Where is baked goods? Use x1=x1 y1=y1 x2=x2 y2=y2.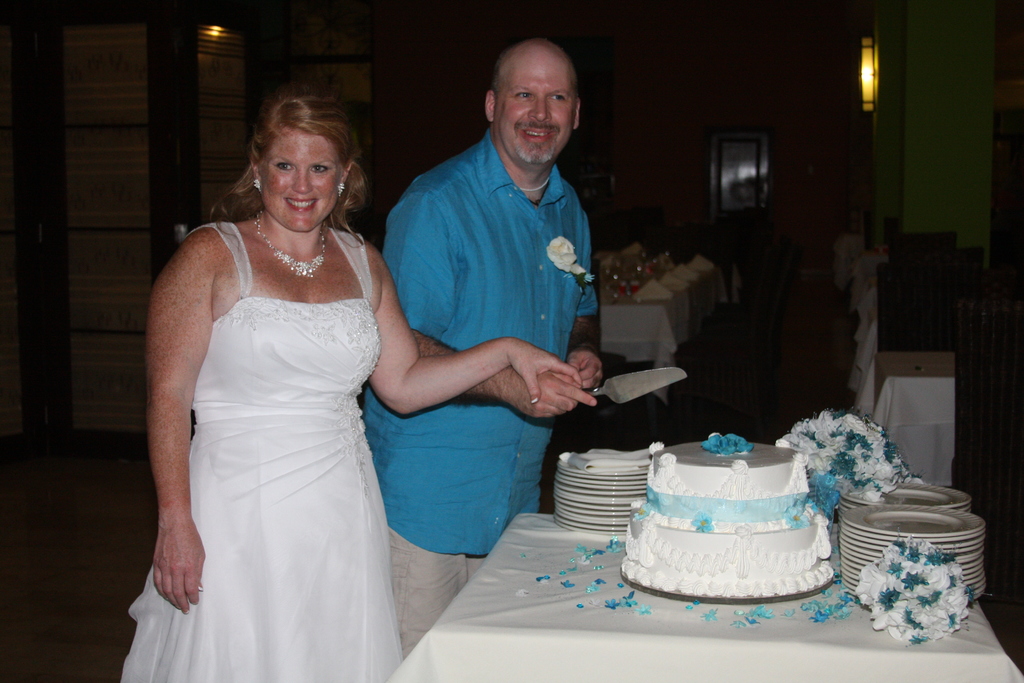
x1=628 y1=437 x2=840 y2=605.
